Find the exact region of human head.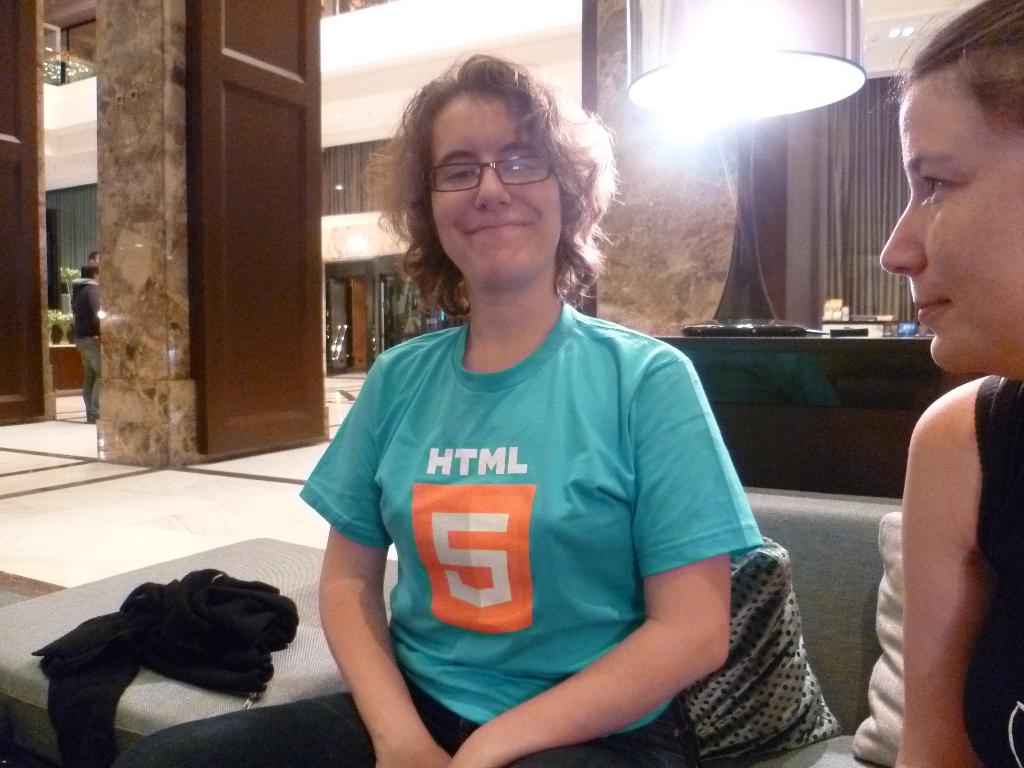
Exact region: x1=89 y1=249 x2=99 y2=262.
